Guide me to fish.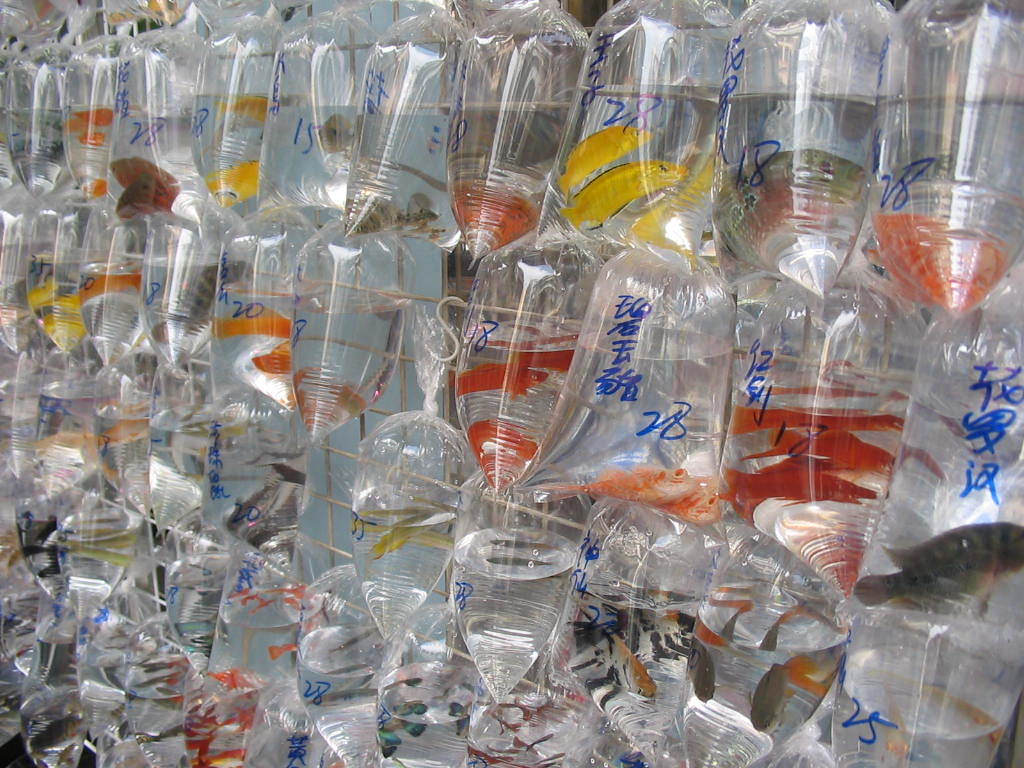
Guidance: <box>460,361,546,402</box>.
